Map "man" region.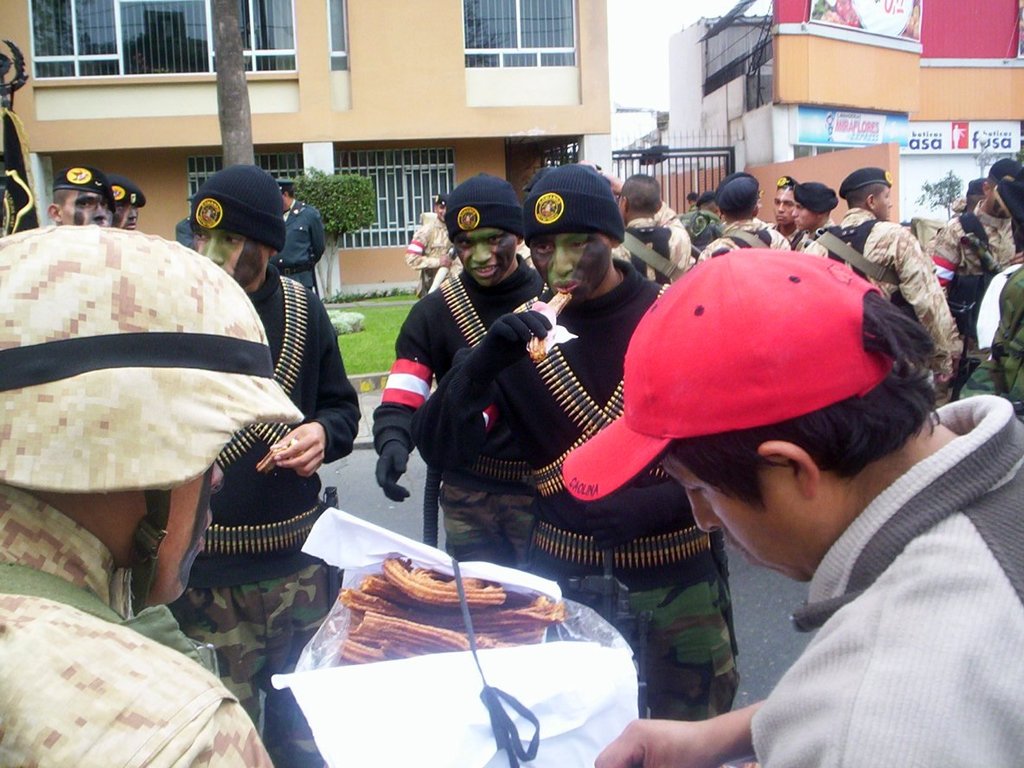
Mapped to <region>268, 172, 322, 285</region>.
